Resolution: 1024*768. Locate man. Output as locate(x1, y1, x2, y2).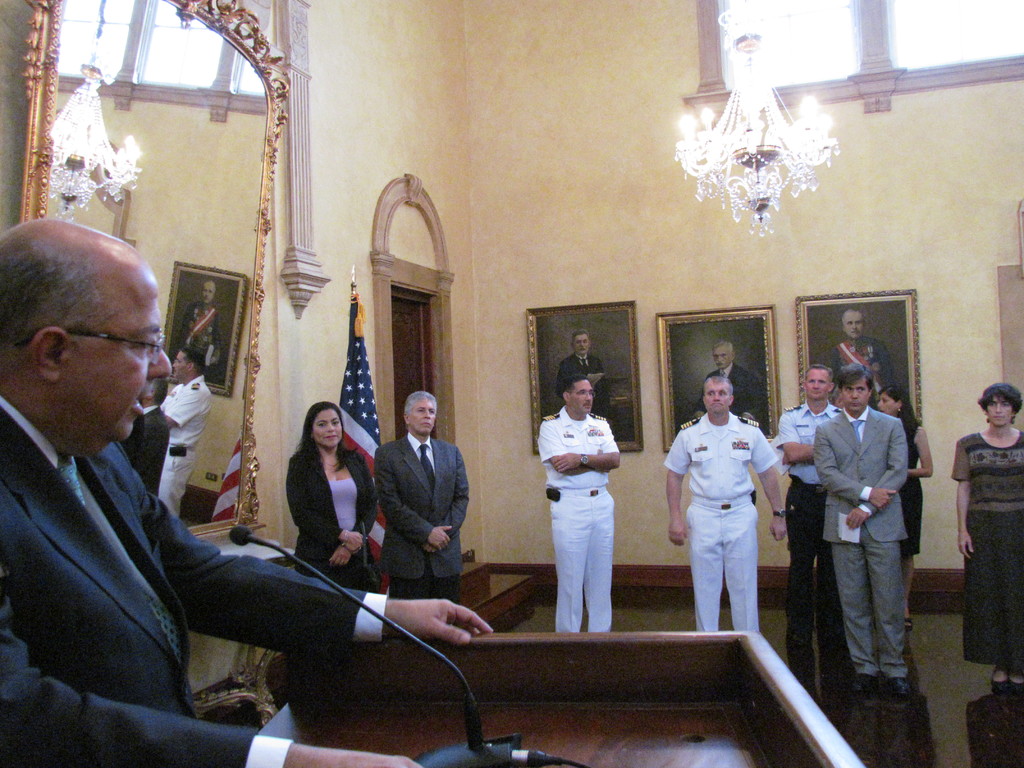
locate(535, 376, 625, 631).
